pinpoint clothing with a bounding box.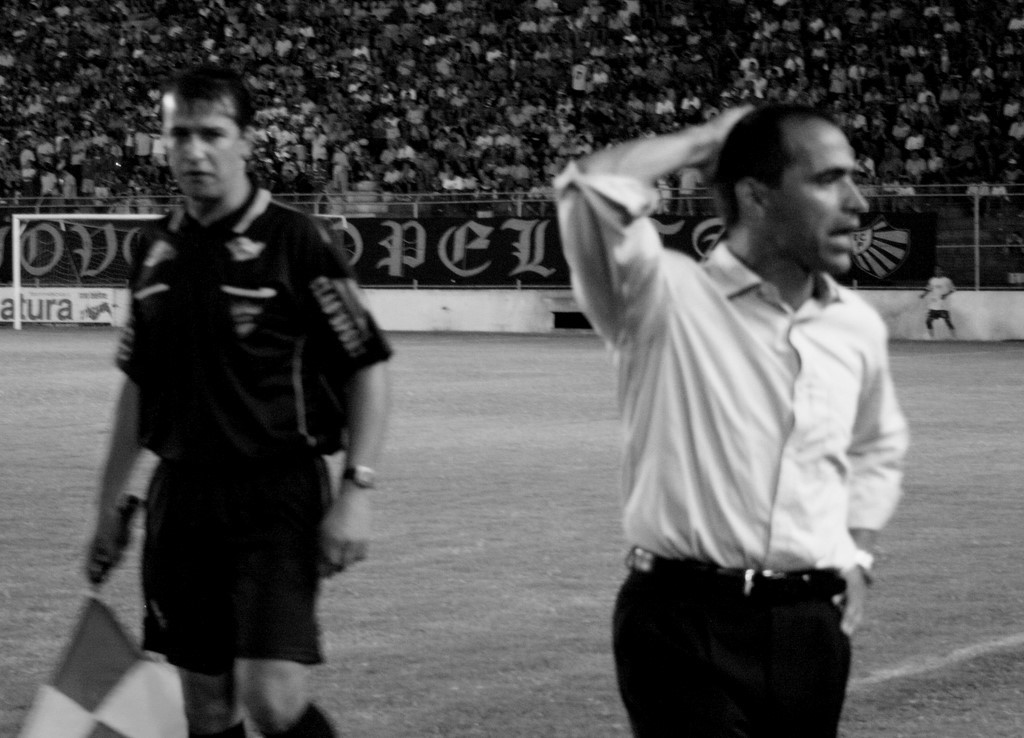
[550, 160, 905, 737].
